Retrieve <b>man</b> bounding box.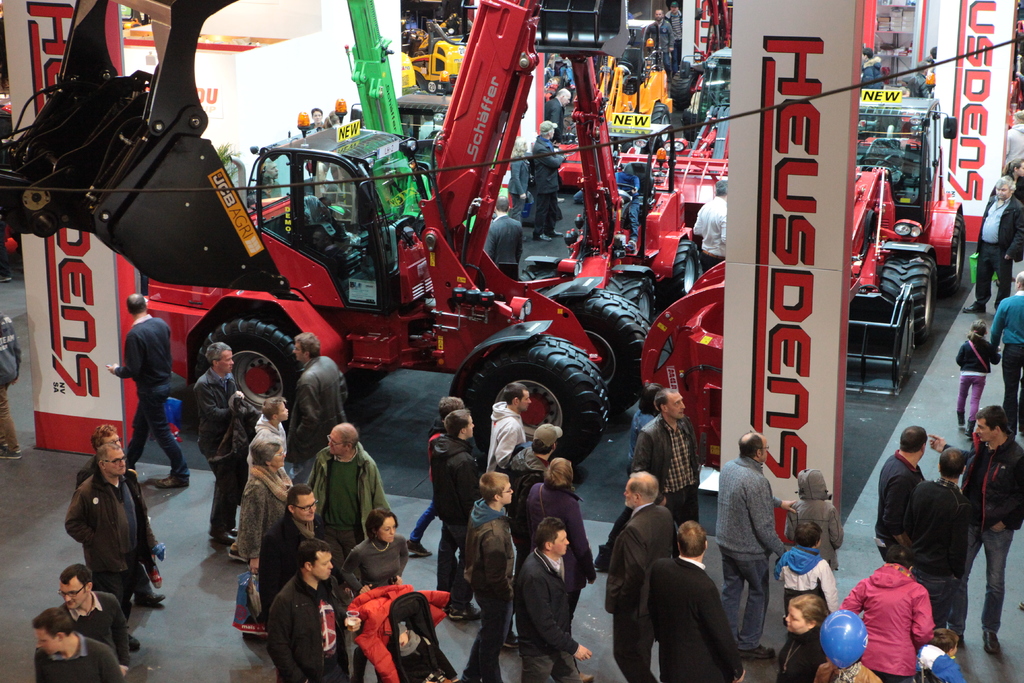
Bounding box: pyautogui.locateOnScreen(872, 417, 929, 559).
